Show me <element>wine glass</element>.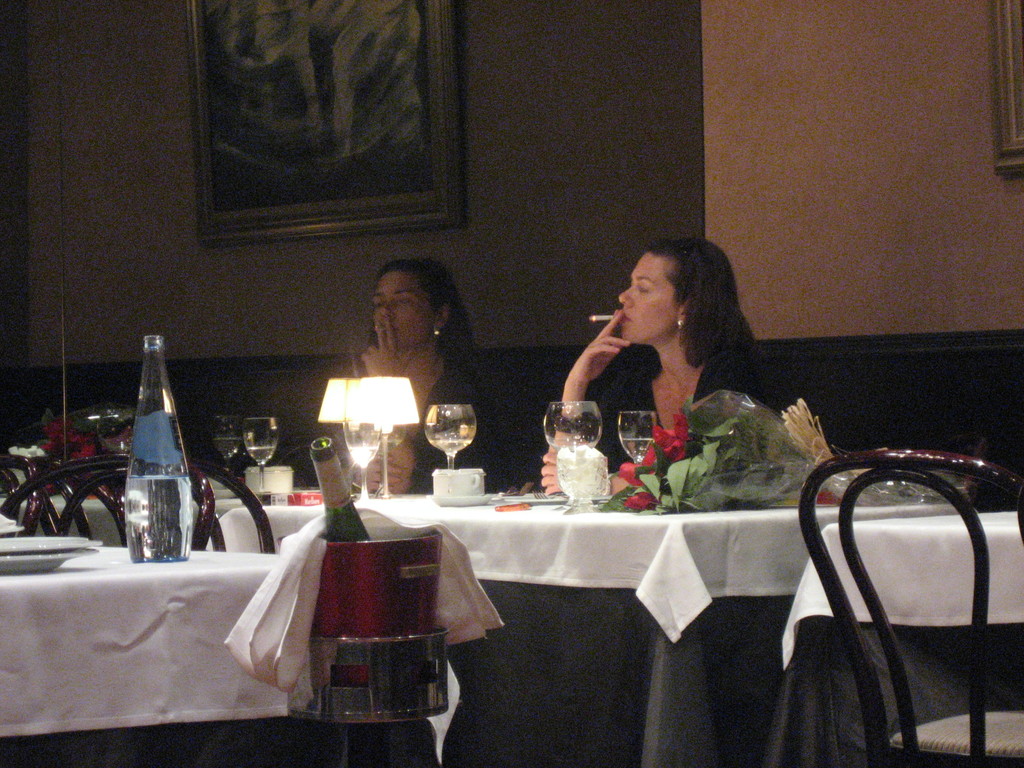
<element>wine glass</element> is here: bbox=(616, 412, 657, 478).
